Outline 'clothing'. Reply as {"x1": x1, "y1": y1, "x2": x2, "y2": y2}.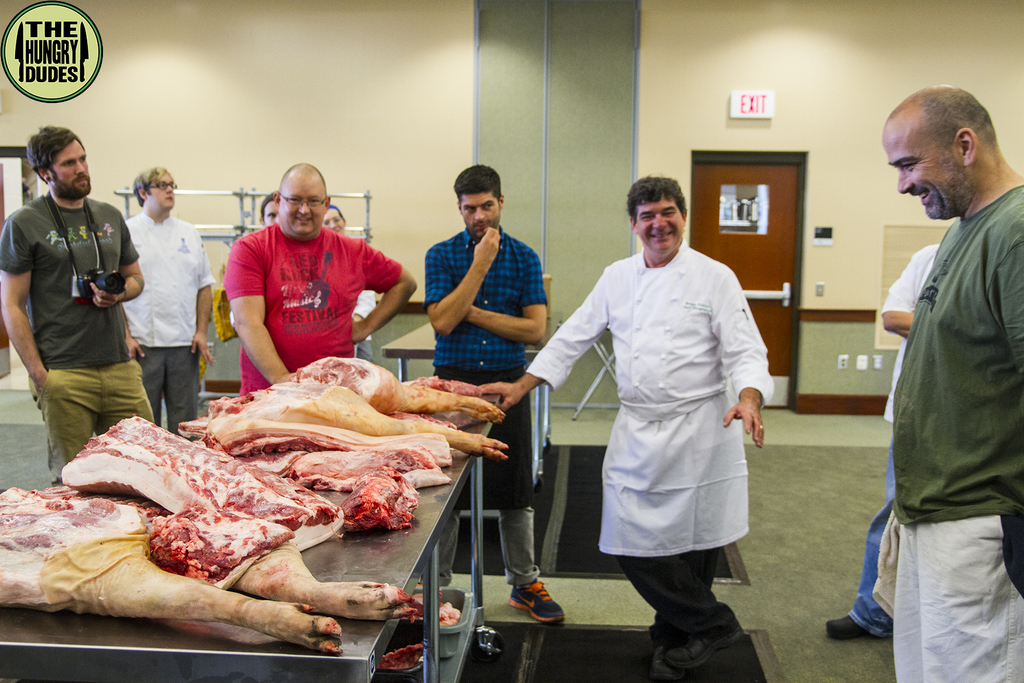
{"x1": 118, "y1": 206, "x2": 218, "y2": 427}.
